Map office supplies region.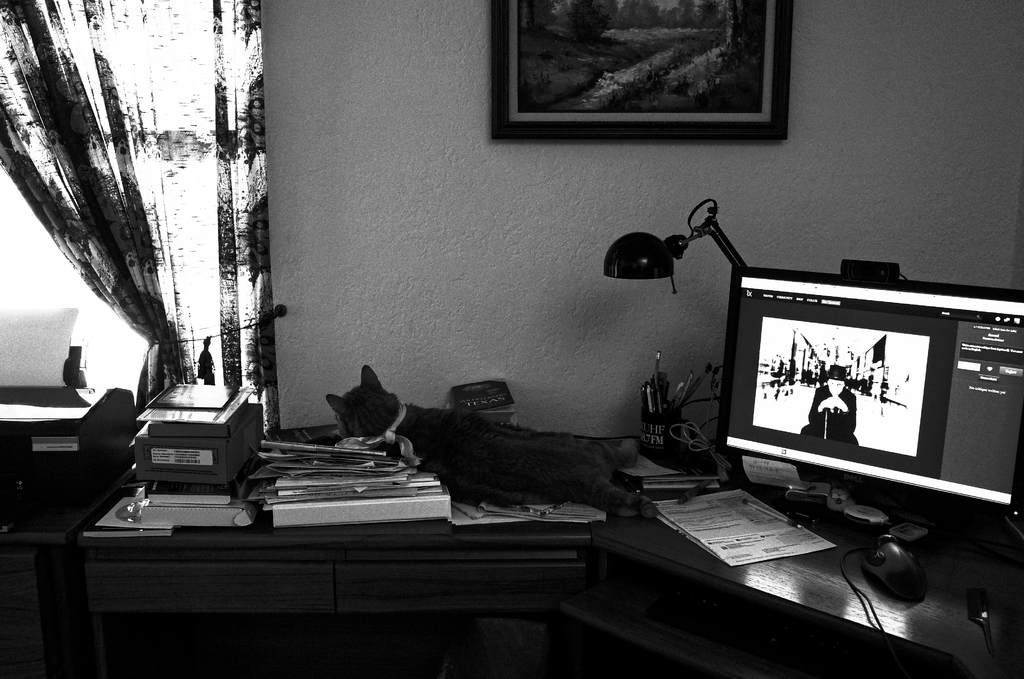
Mapped to bbox=(843, 531, 928, 641).
